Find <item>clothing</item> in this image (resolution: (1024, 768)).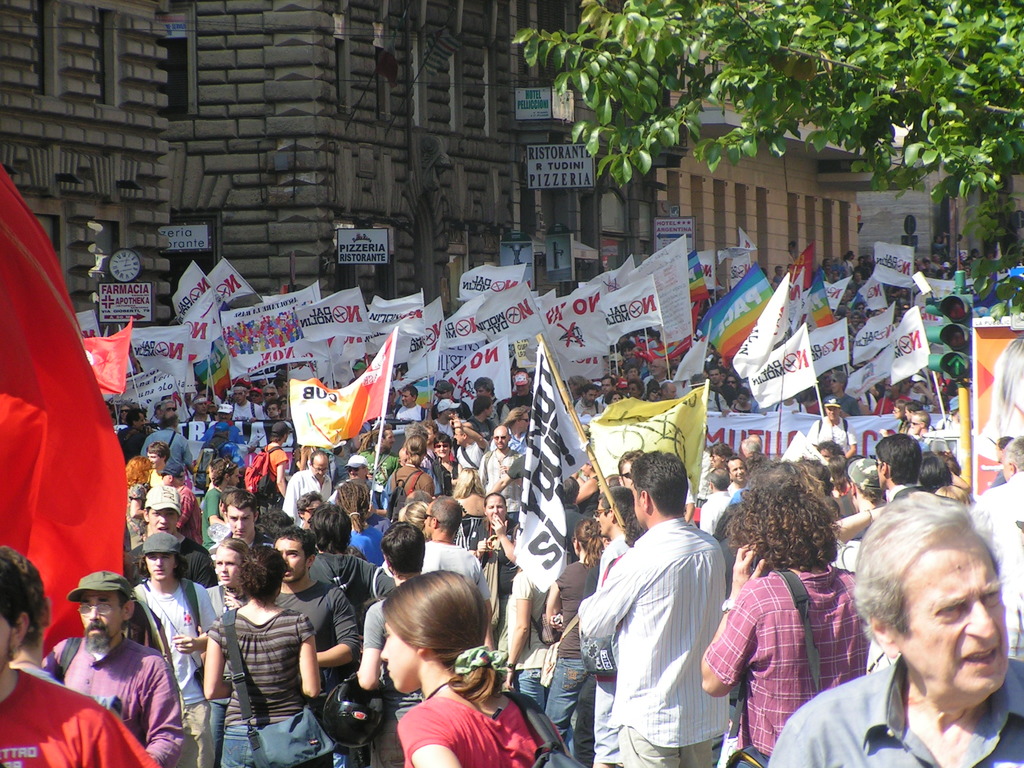
(303, 553, 408, 685).
